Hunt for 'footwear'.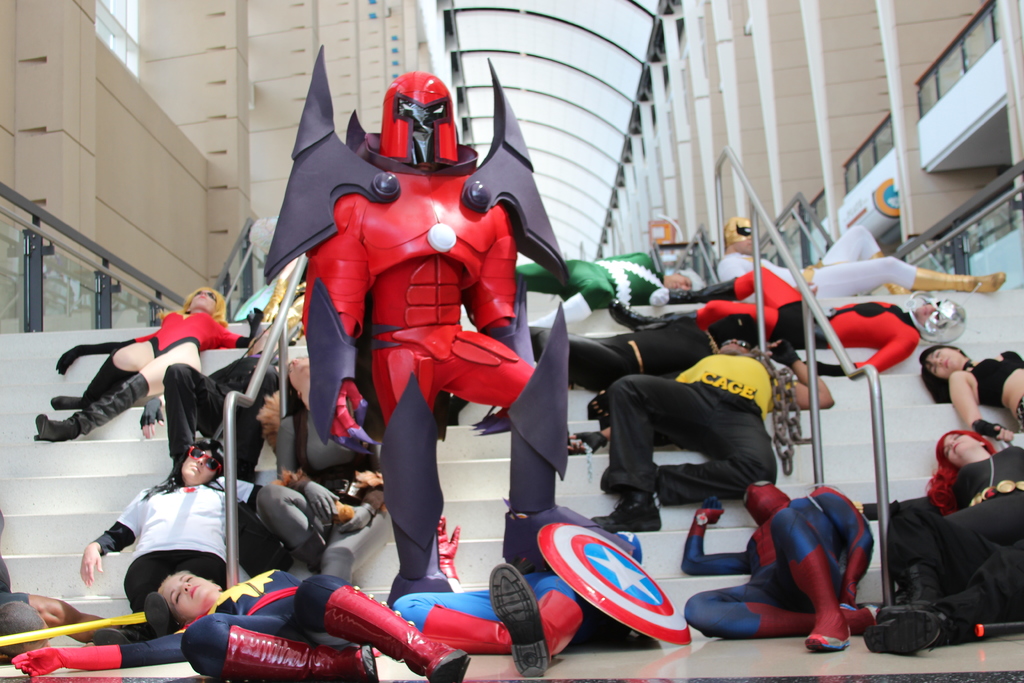
Hunted down at bbox=(221, 625, 380, 682).
